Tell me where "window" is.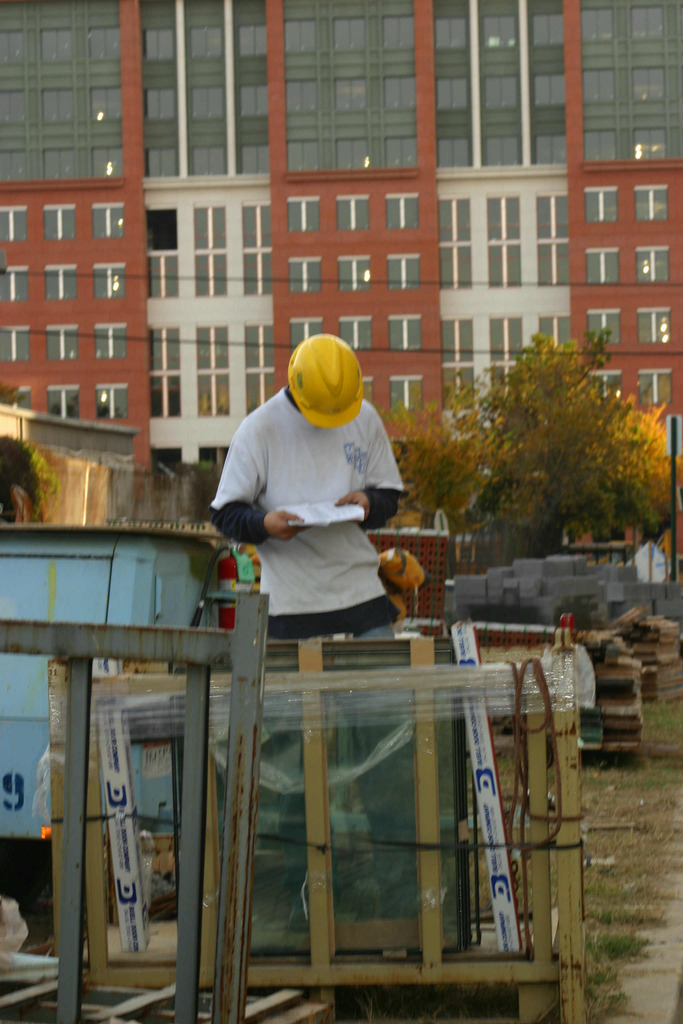
"window" is at 242,143,272,173.
